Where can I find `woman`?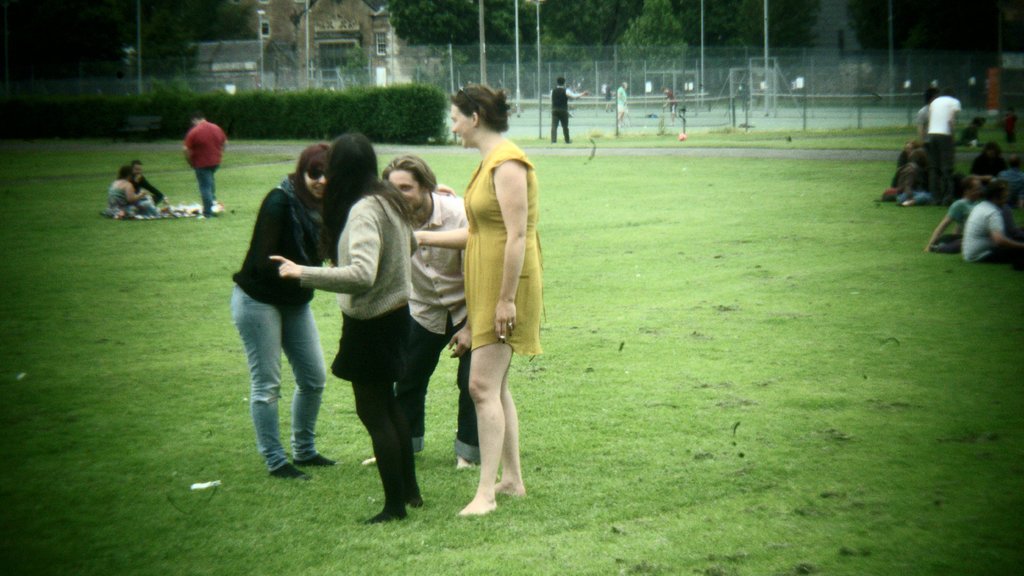
You can find it at [left=297, top=149, right=440, bottom=532].
